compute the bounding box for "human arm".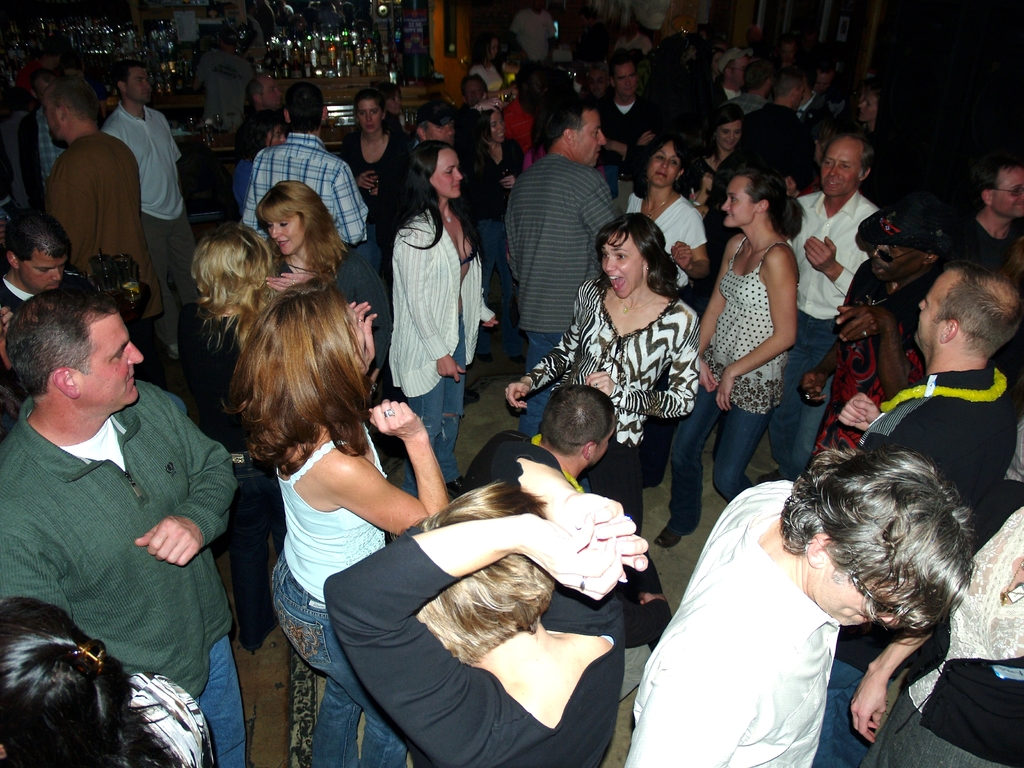
487,430,653,587.
